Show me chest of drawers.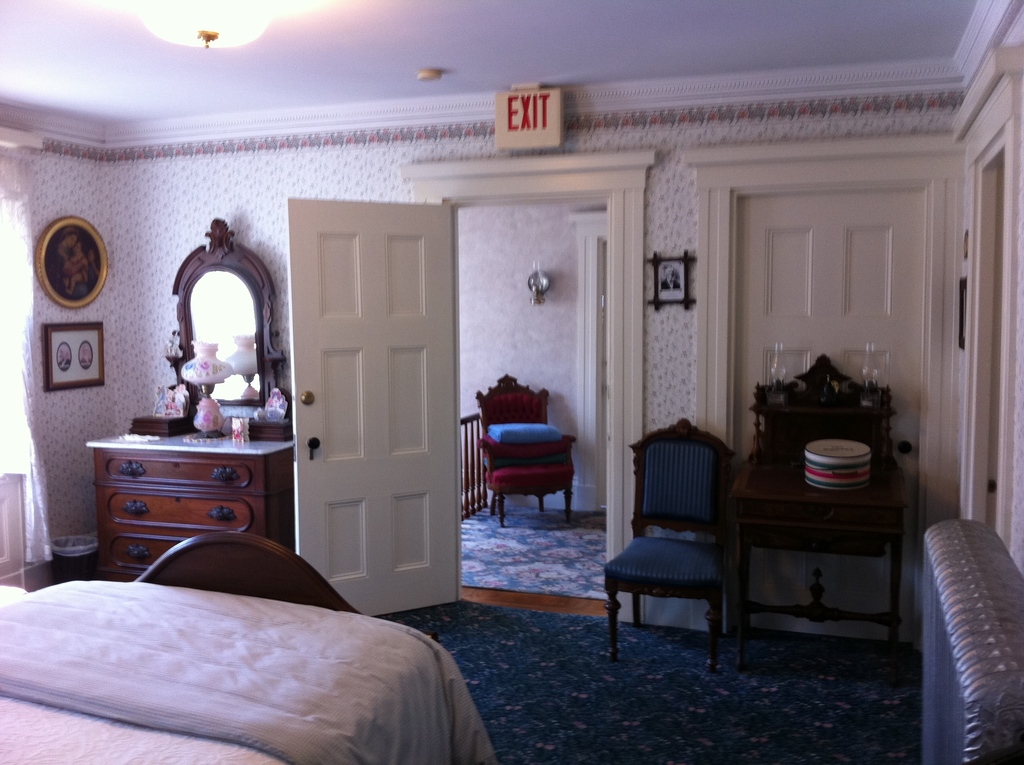
chest of drawers is here: {"x1": 726, "y1": 352, "x2": 905, "y2": 689}.
